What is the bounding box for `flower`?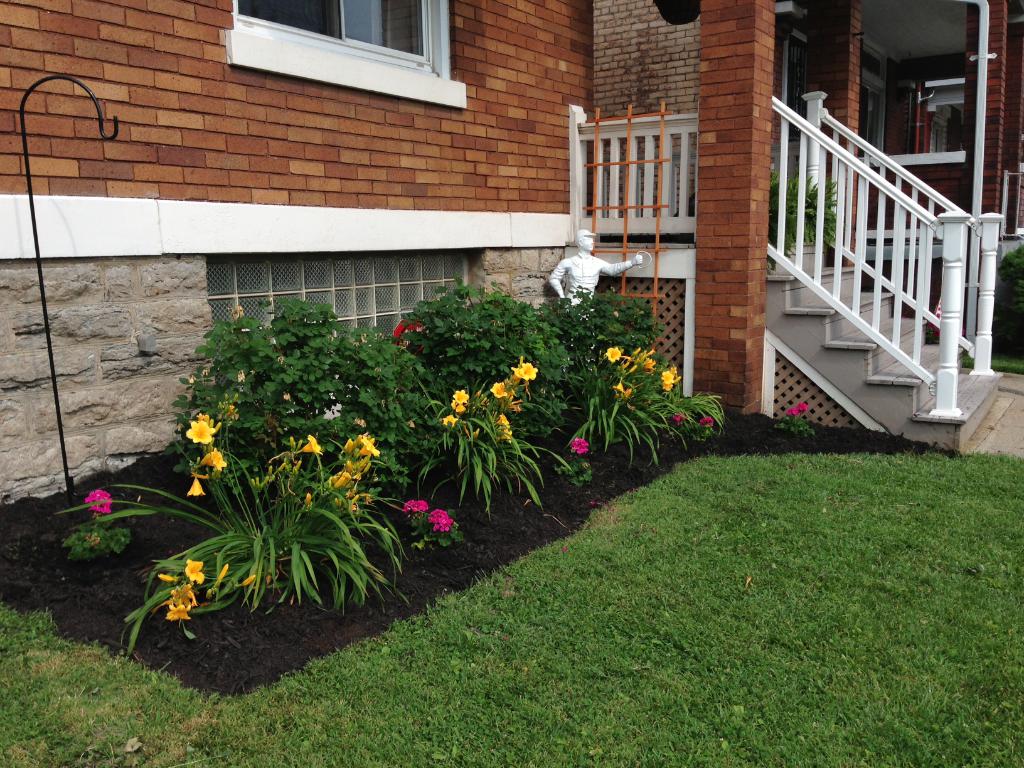
bbox(698, 417, 714, 427).
